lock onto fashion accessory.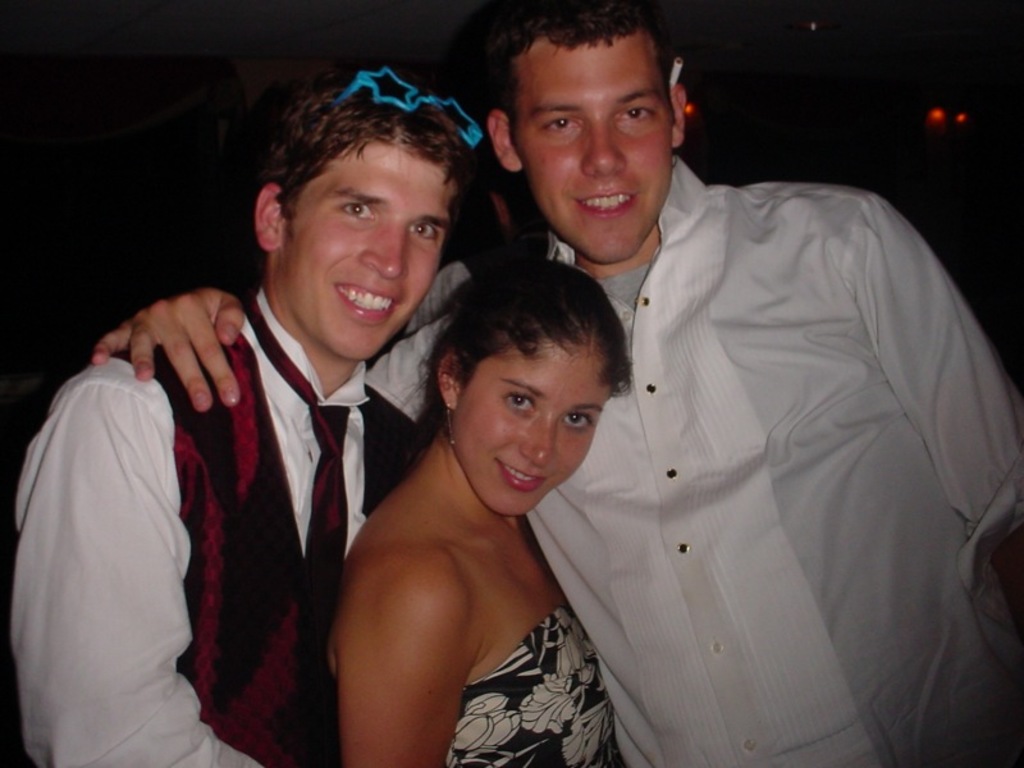
Locked: 671/145/682/168.
